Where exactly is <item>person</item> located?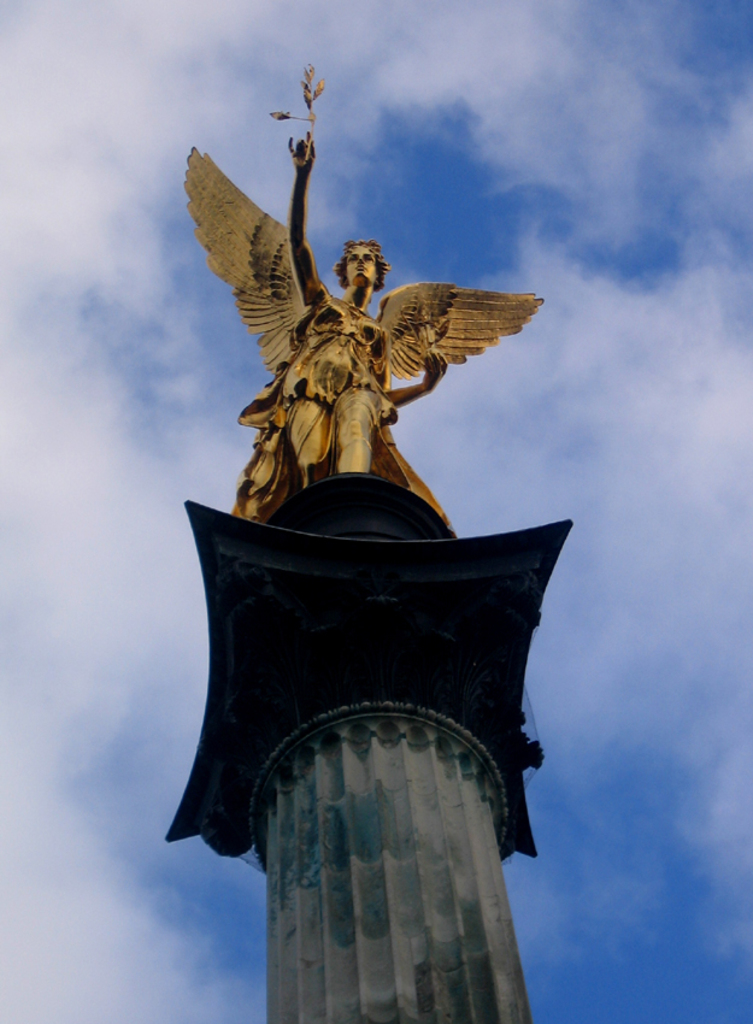
Its bounding box is <region>186, 123, 528, 565</region>.
